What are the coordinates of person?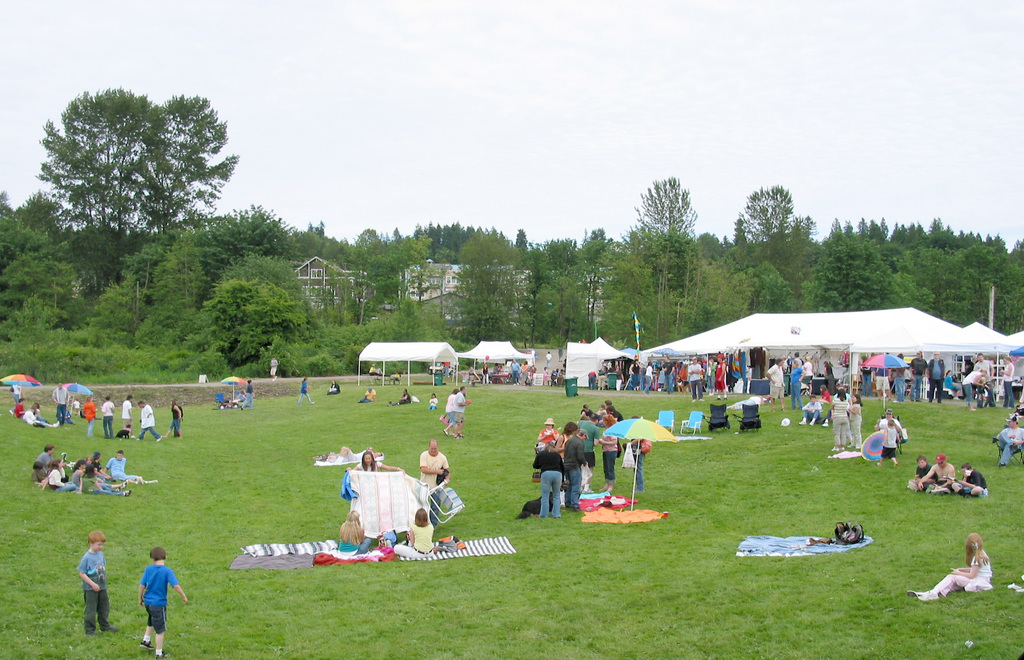
crop(99, 395, 114, 439).
